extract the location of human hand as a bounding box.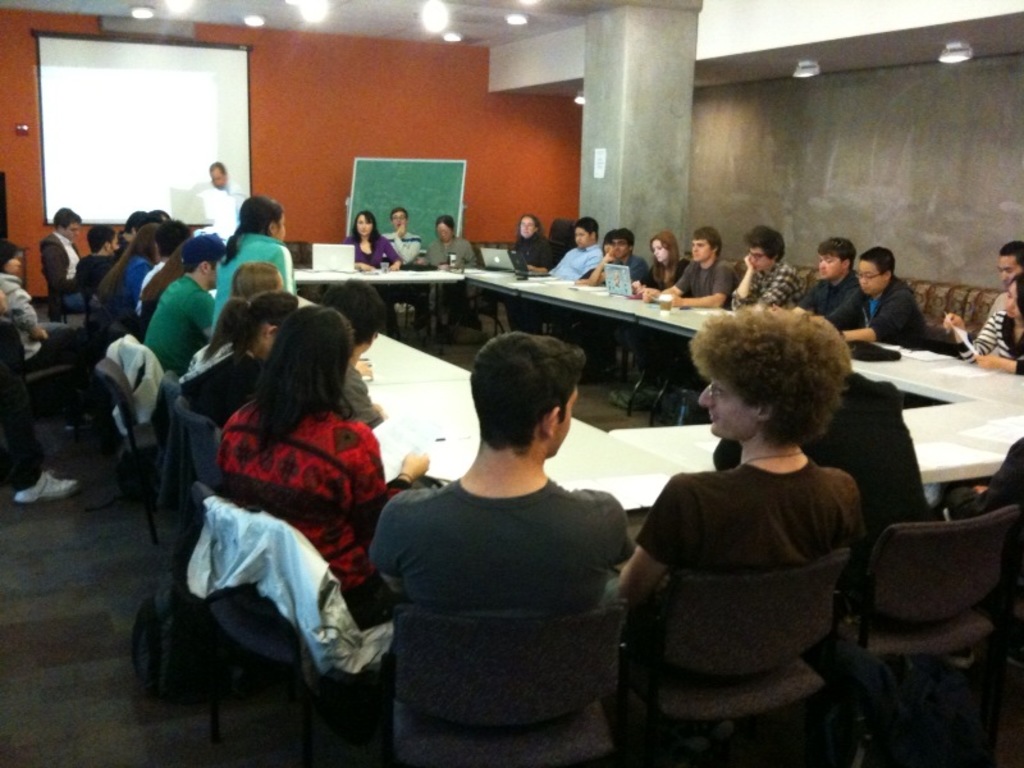
<bbox>397, 444, 433, 479</bbox>.
